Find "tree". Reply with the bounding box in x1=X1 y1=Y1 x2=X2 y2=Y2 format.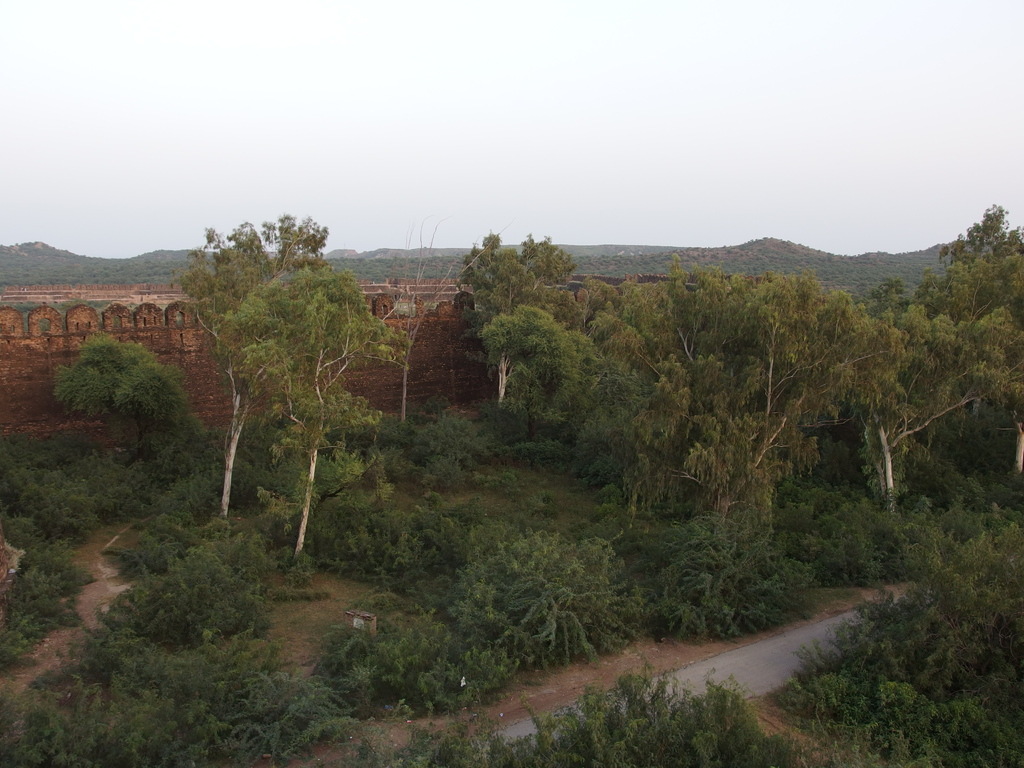
x1=0 y1=541 x2=345 y2=767.
